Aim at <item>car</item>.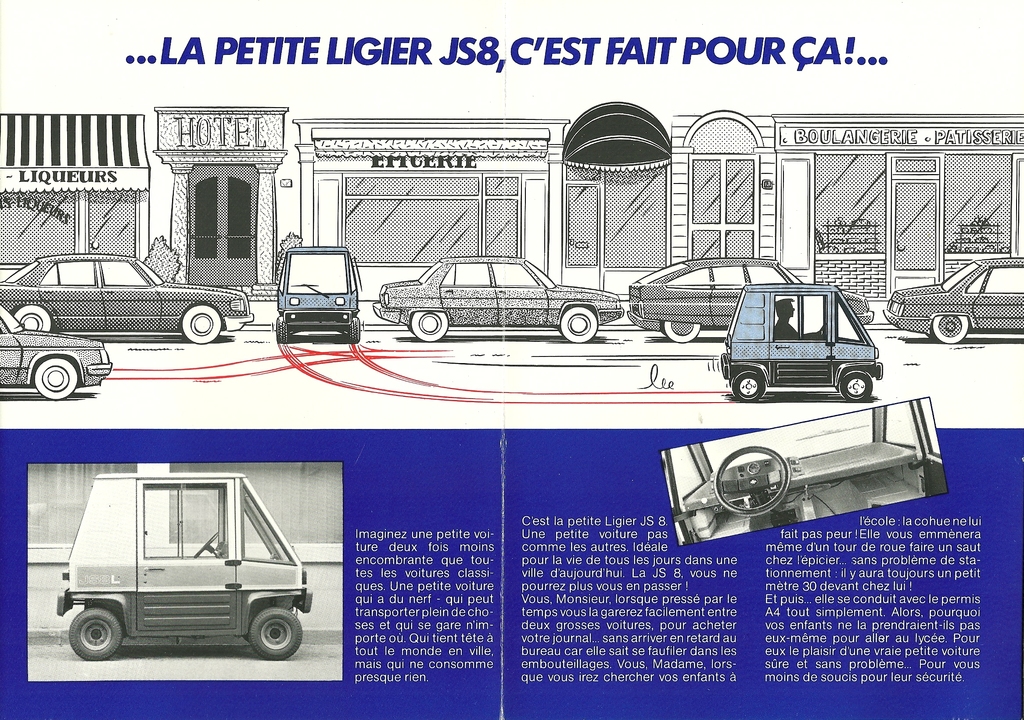
Aimed at select_region(883, 253, 1023, 344).
